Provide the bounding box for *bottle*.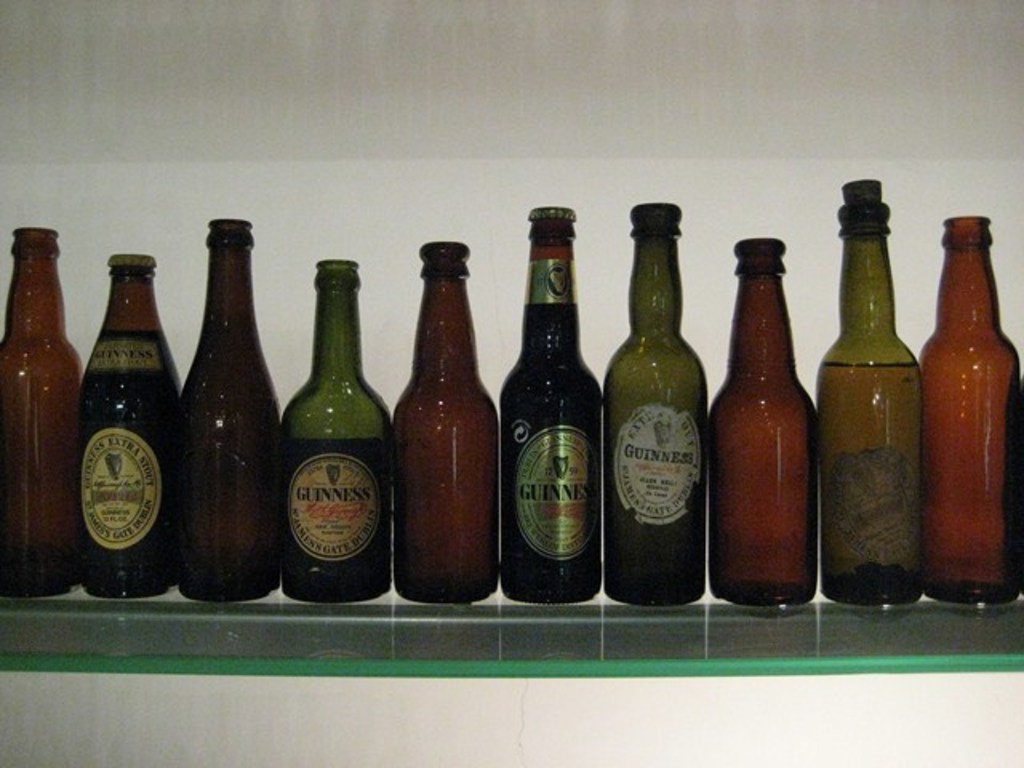
707, 230, 821, 614.
